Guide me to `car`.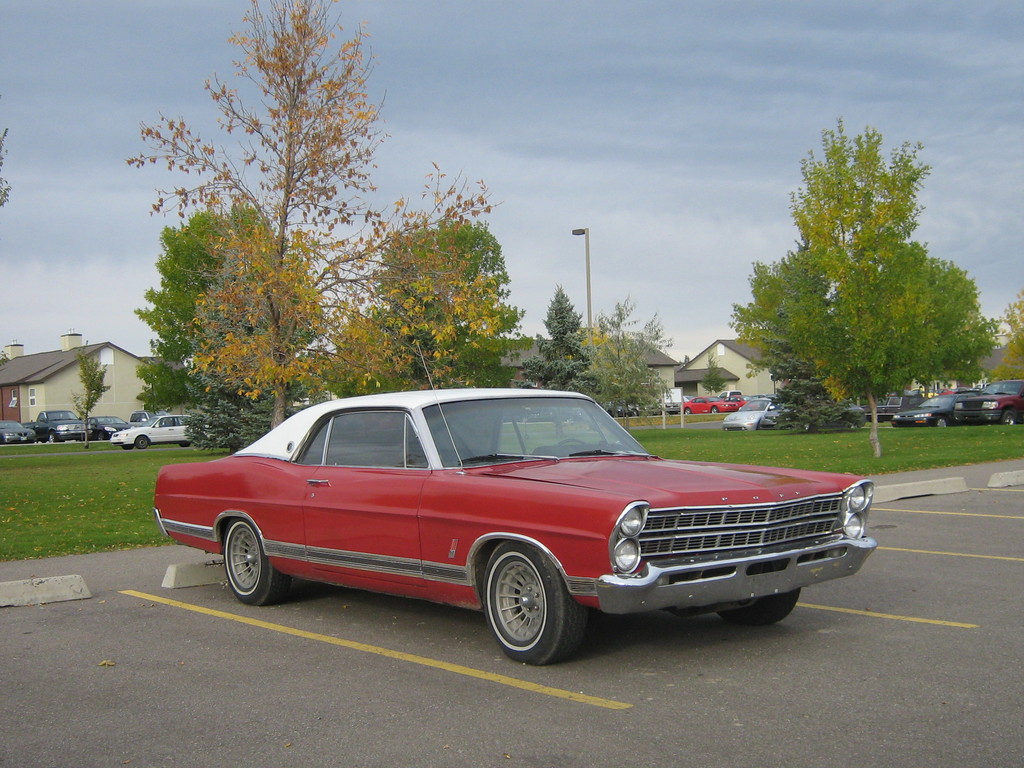
Guidance: [left=728, top=397, right=792, bottom=431].
